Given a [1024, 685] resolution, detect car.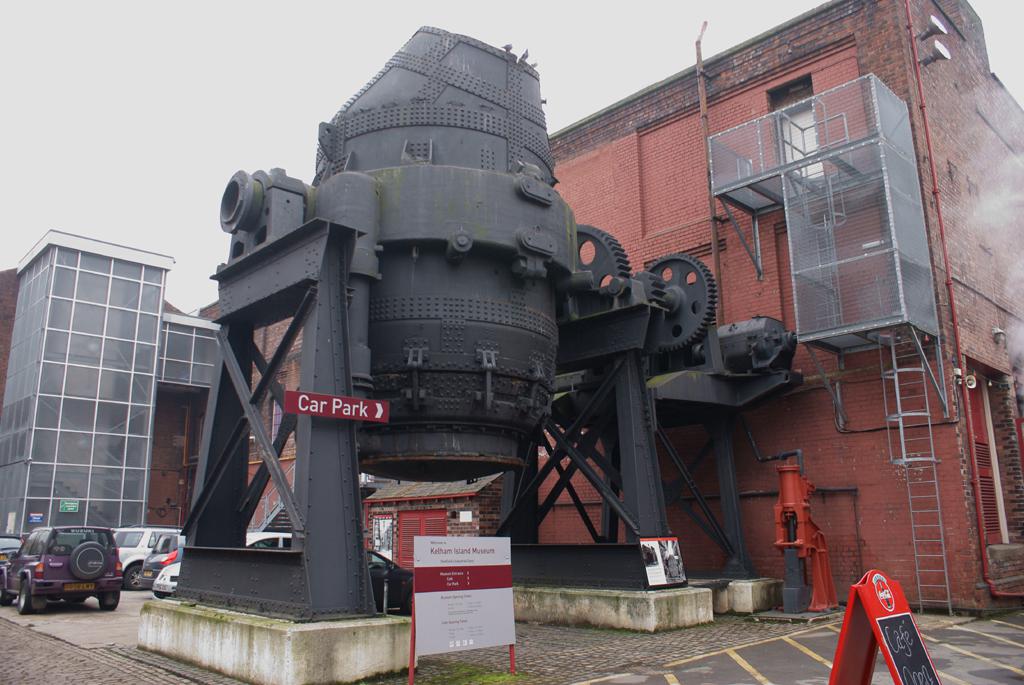
140, 533, 181, 579.
